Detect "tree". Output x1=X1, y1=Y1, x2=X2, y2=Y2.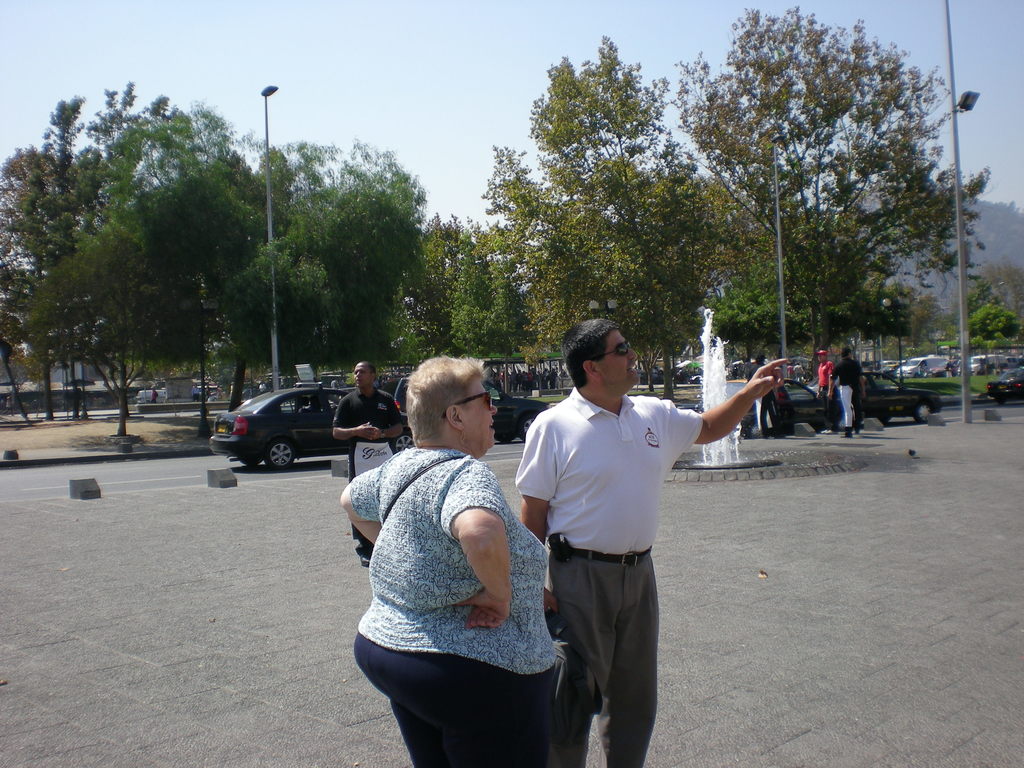
x1=996, y1=259, x2=1023, y2=318.
